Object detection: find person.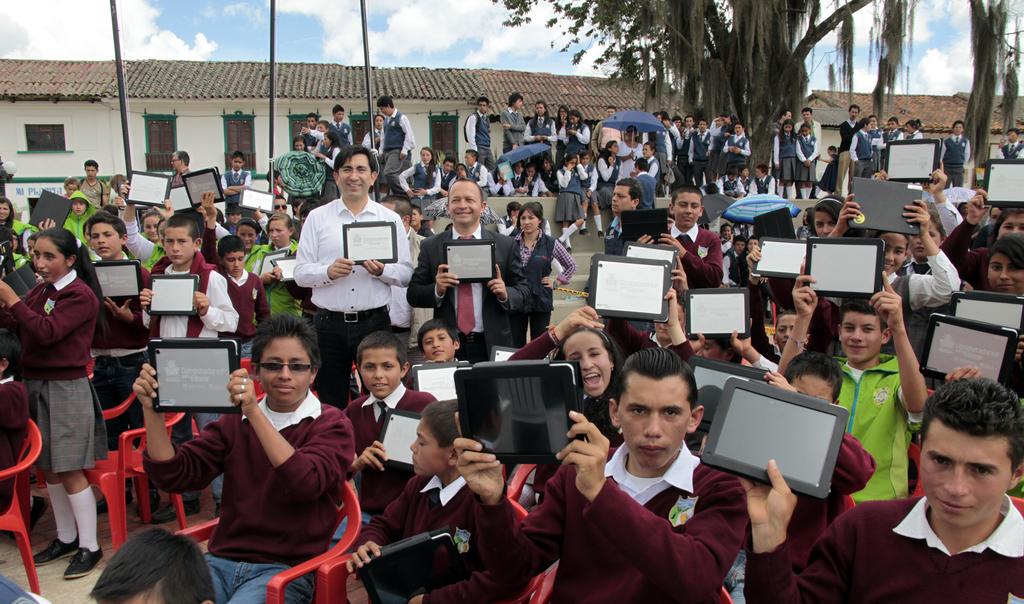
<bbox>320, 377, 499, 603</bbox>.
